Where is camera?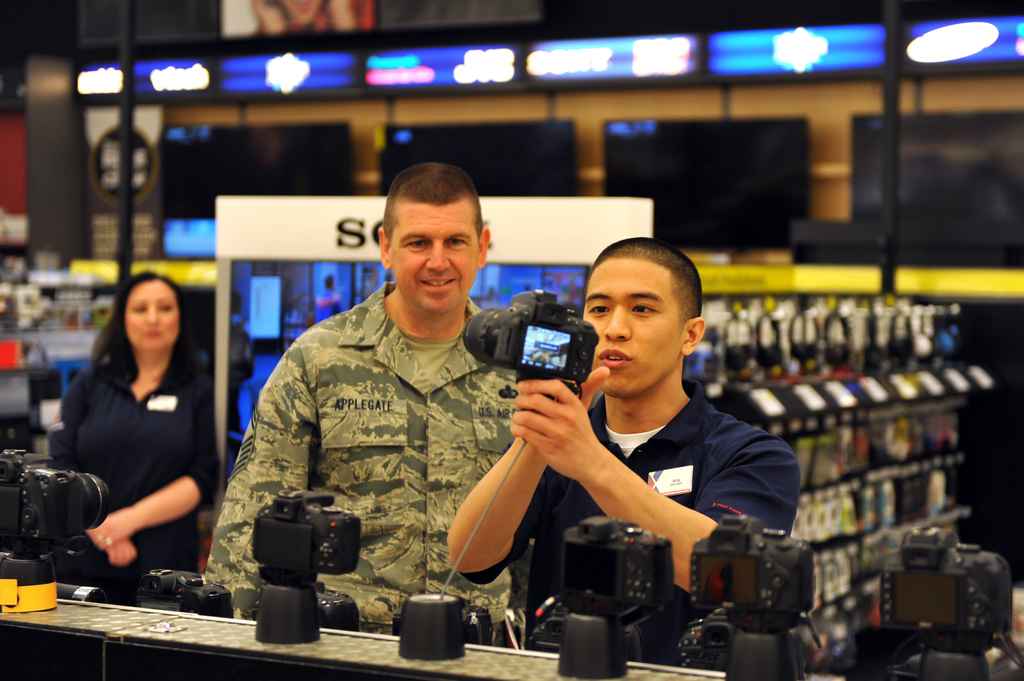
pyautogui.locateOnScreen(0, 438, 109, 589).
